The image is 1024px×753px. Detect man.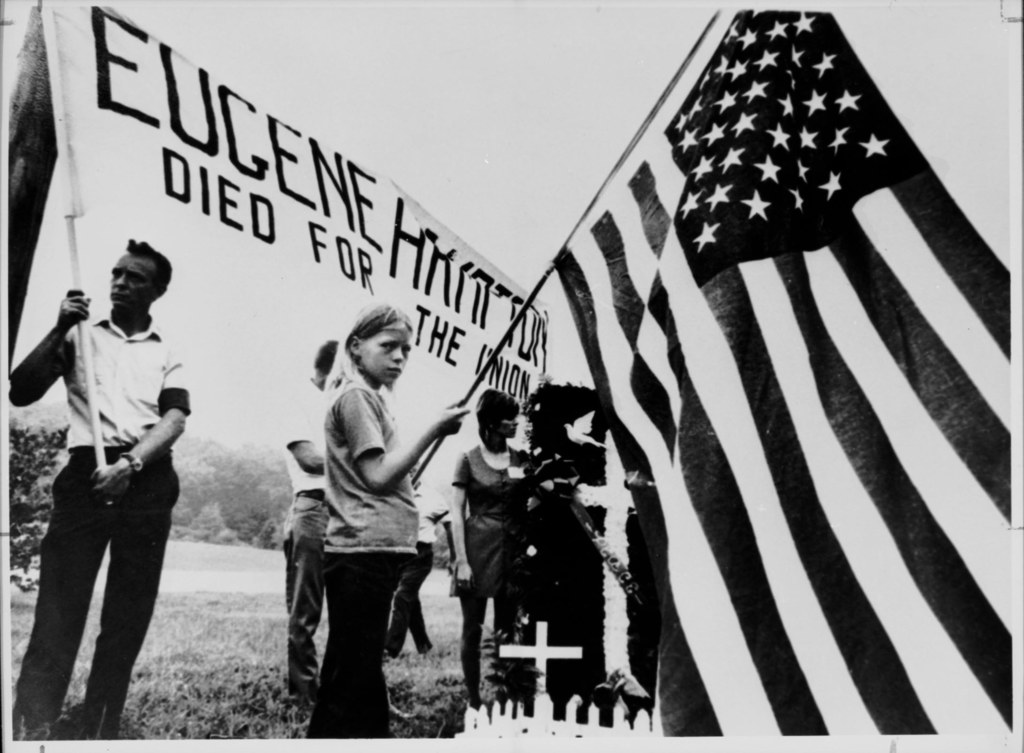
Detection: (279, 337, 334, 696).
